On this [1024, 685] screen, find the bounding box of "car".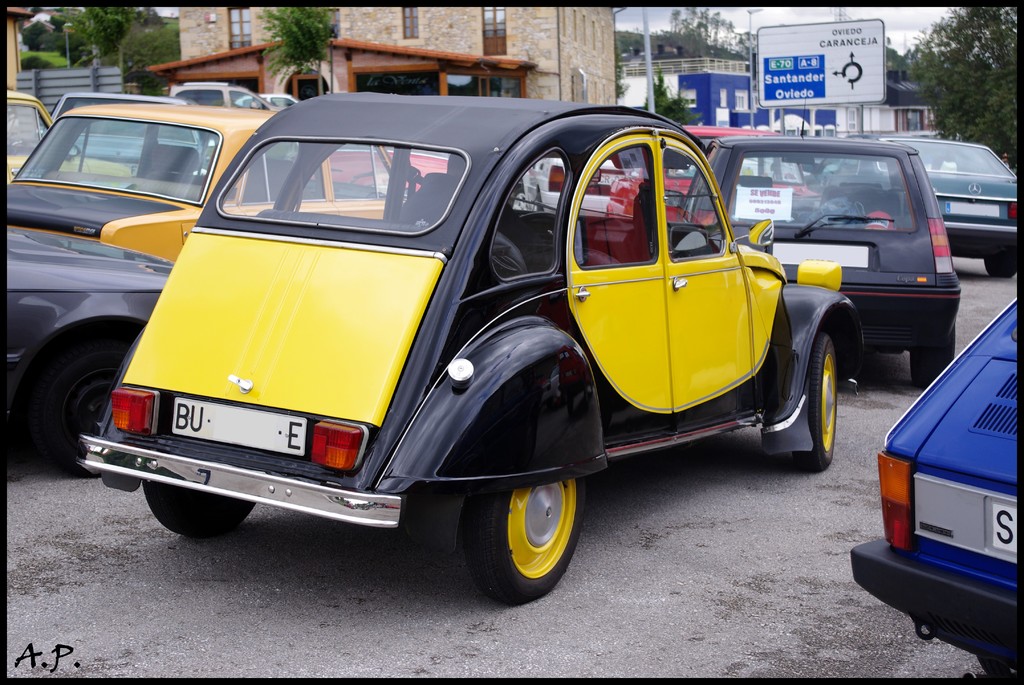
Bounding box: crop(74, 89, 861, 597).
